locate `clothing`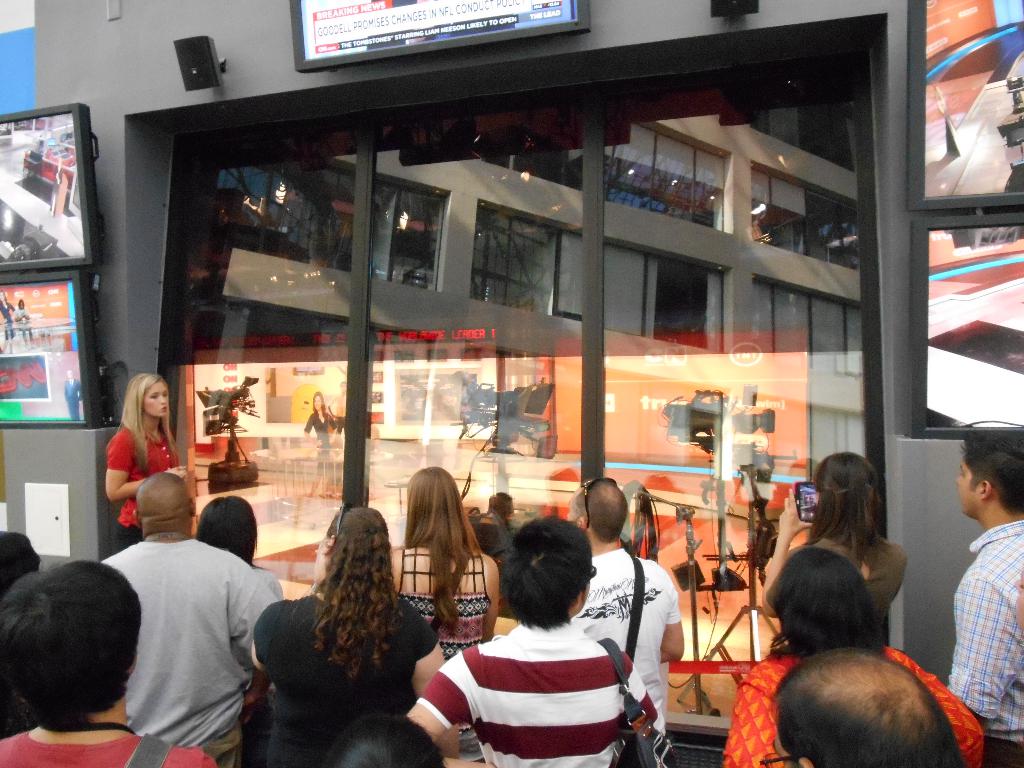
<bbox>245, 563, 288, 600</bbox>
